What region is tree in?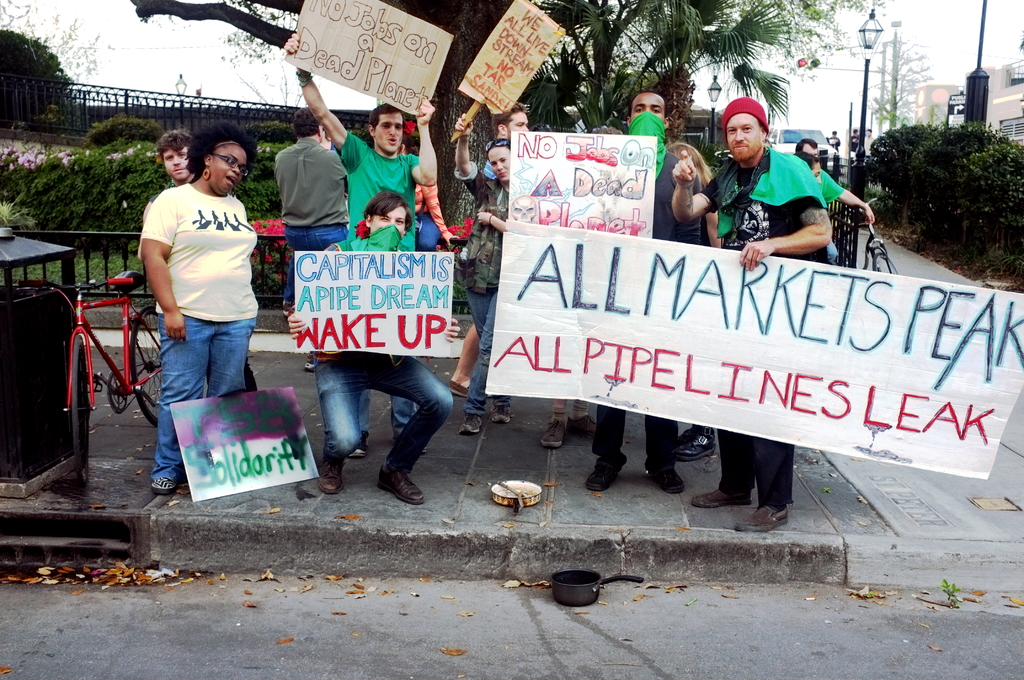
<bbox>0, 6, 113, 131</bbox>.
